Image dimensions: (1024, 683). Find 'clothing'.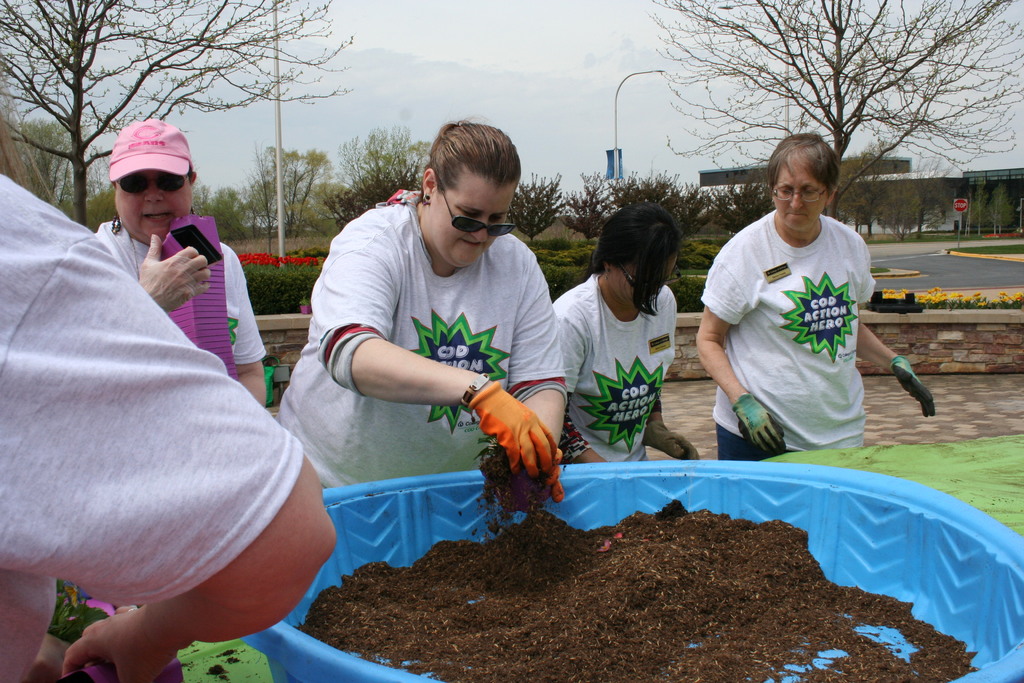
[545,272,678,463].
